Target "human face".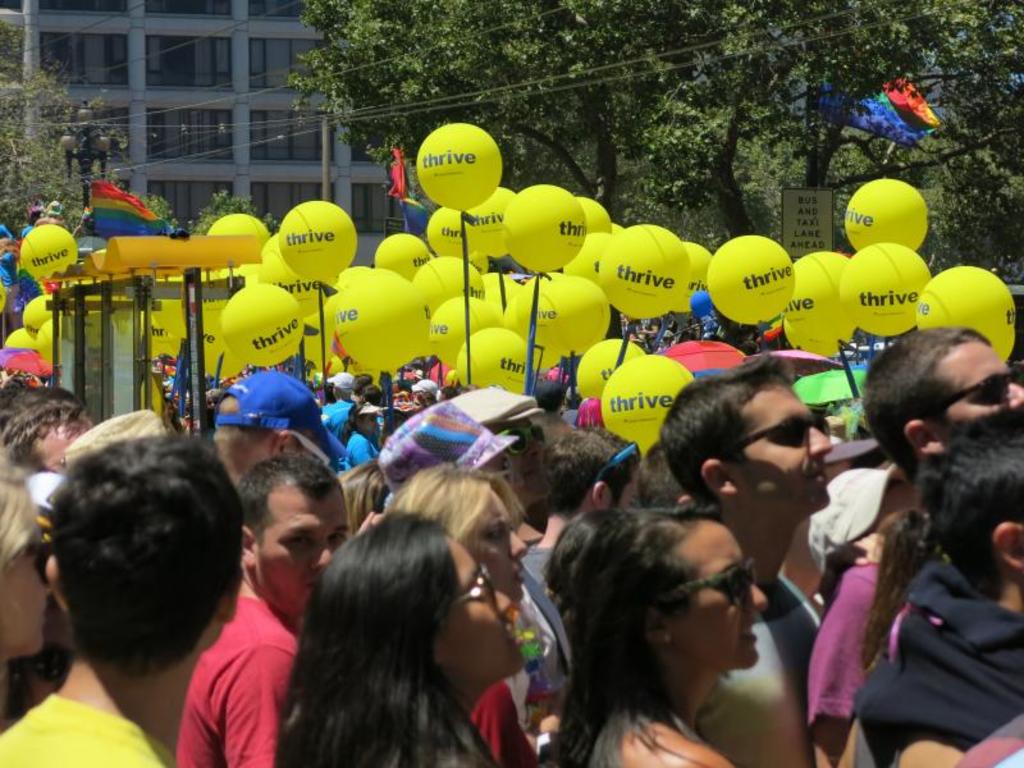
Target region: left=0, top=535, right=50, bottom=652.
